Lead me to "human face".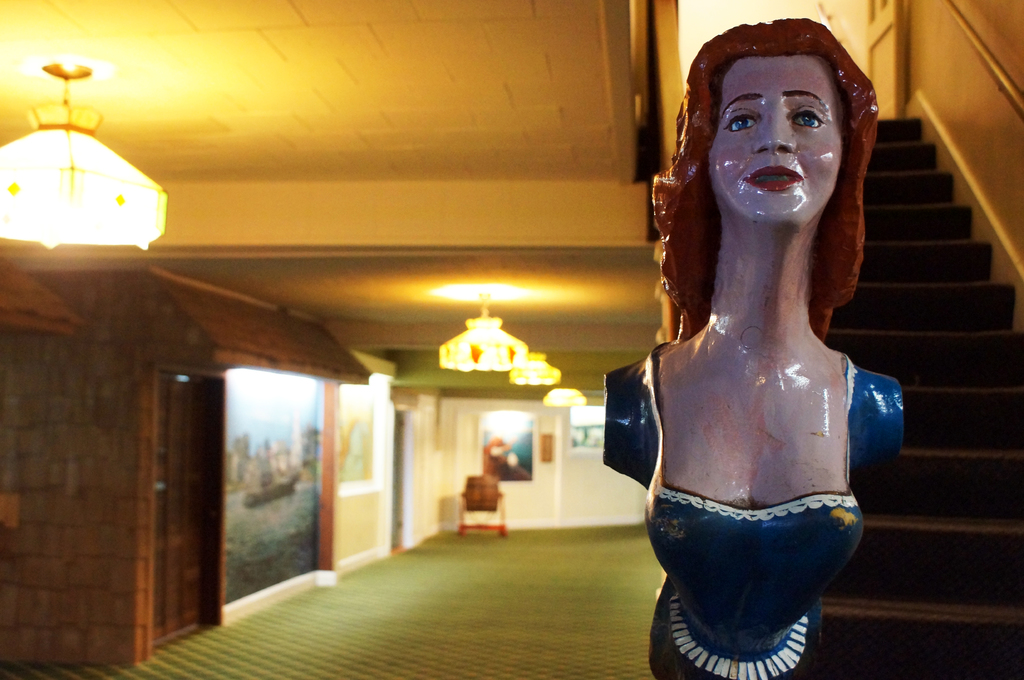
Lead to [left=707, top=52, right=844, bottom=233].
